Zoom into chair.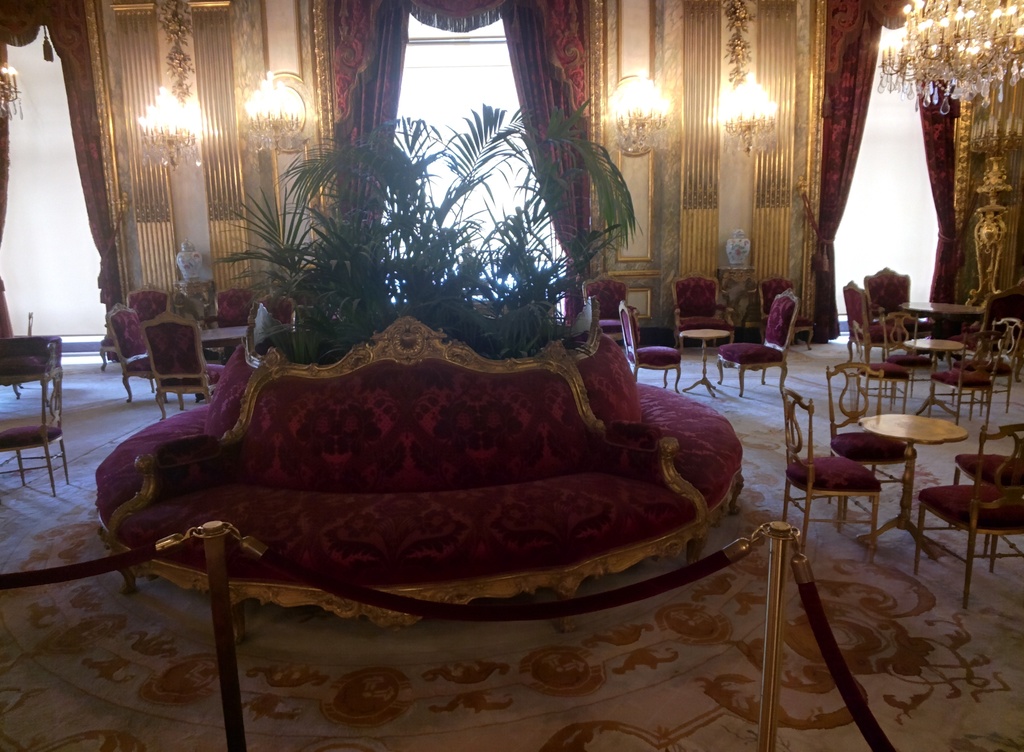
Zoom target: 252:290:299:335.
